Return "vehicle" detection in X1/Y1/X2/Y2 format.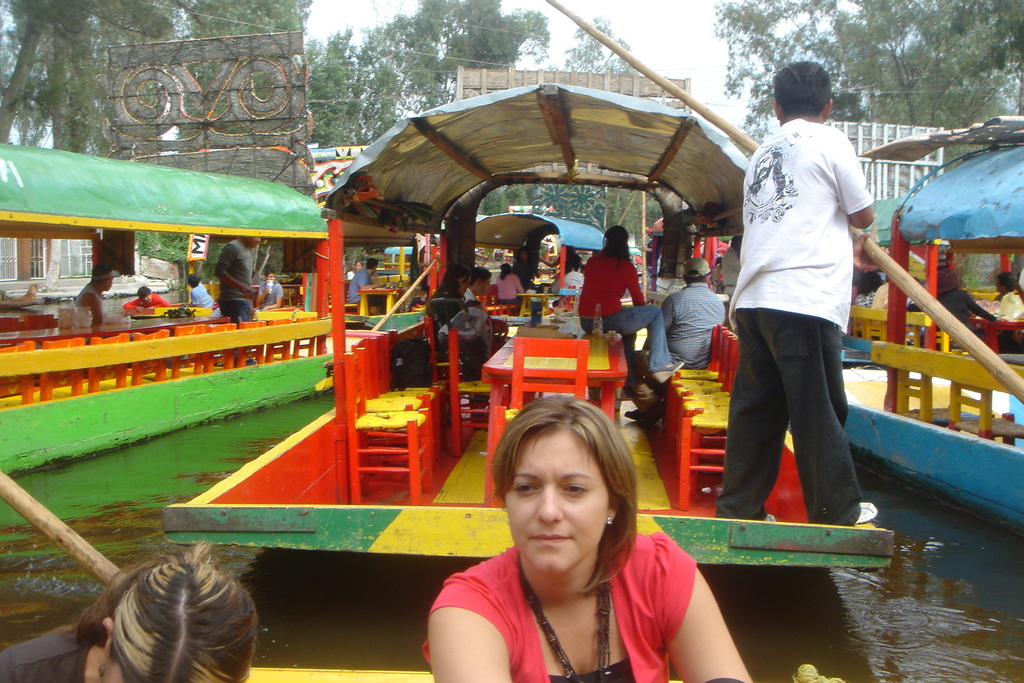
849/136/1023/526.
